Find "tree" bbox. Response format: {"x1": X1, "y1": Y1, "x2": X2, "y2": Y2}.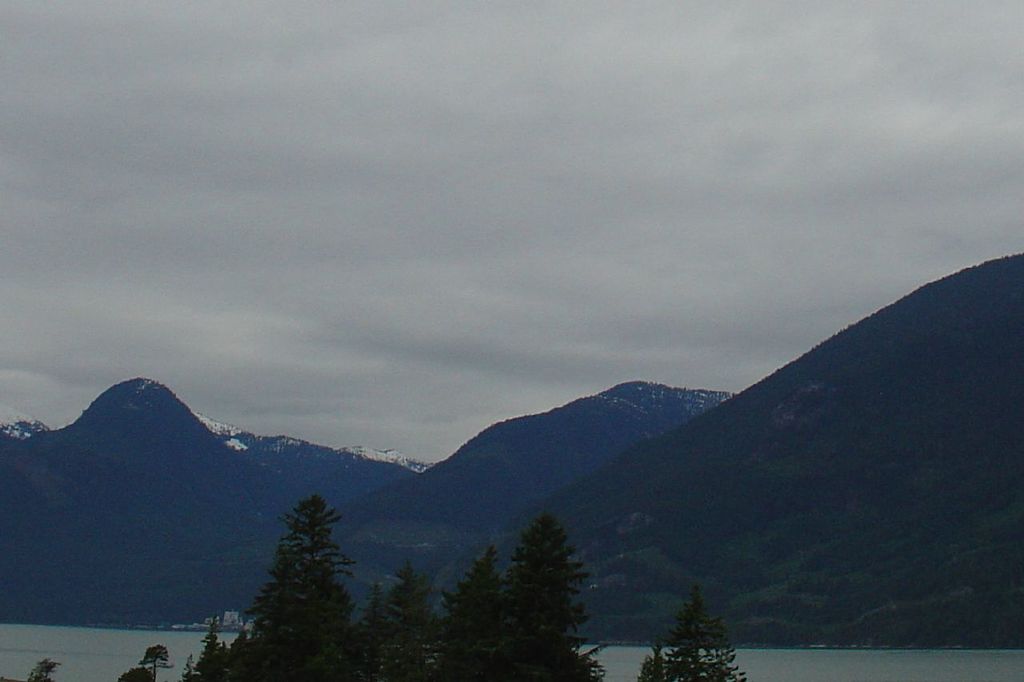
{"x1": 494, "y1": 504, "x2": 598, "y2": 681}.
